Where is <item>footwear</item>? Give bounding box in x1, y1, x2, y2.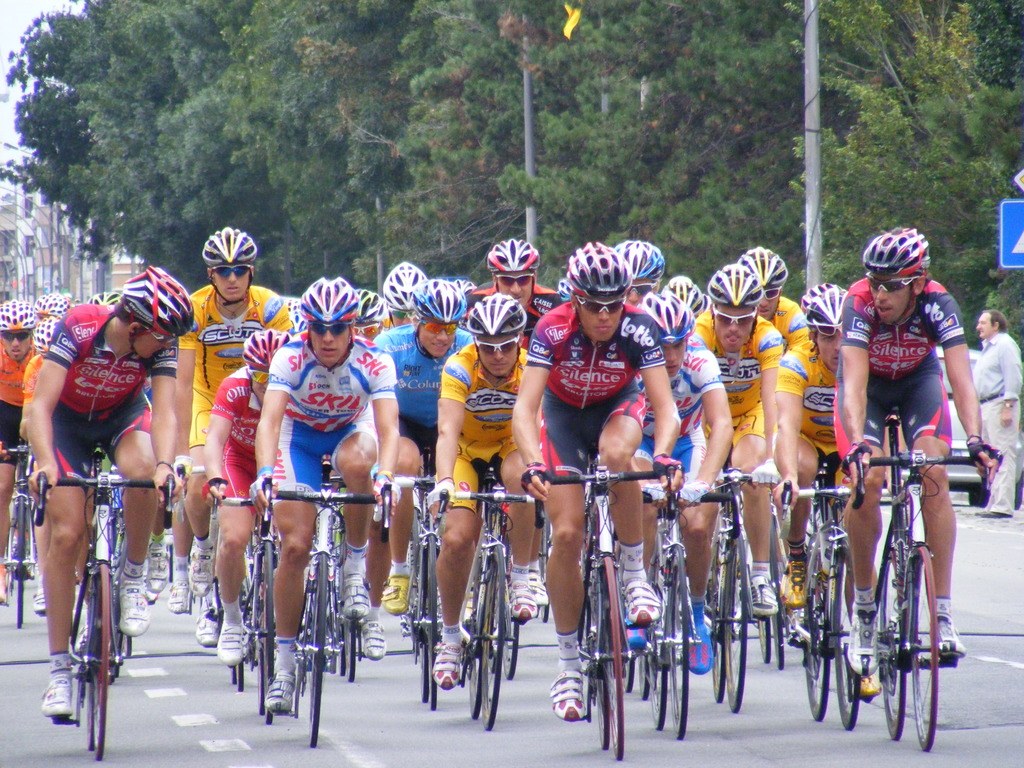
334, 574, 370, 621.
